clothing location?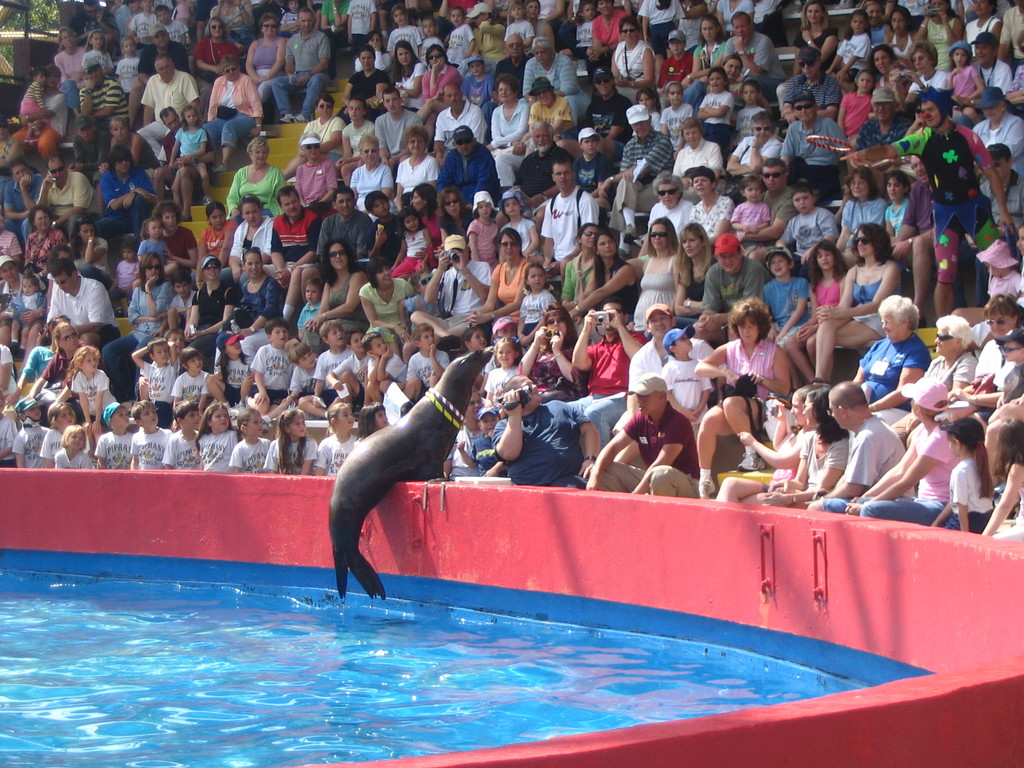
[789,426,852,500]
